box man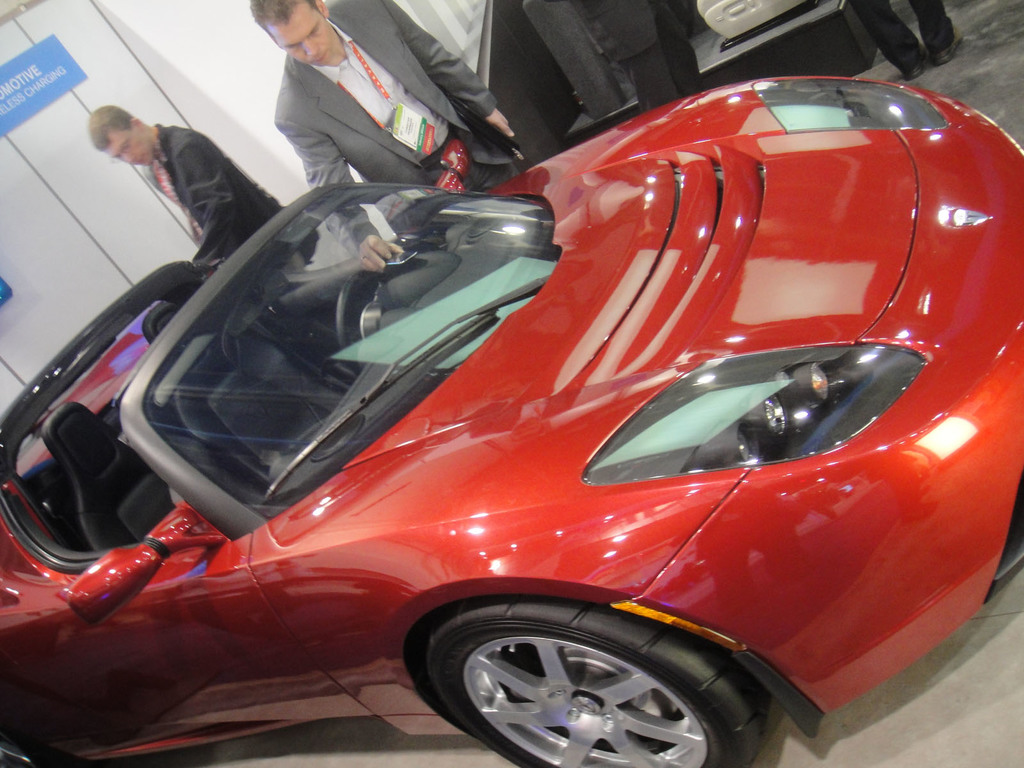
rect(93, 92, 302, 277)
